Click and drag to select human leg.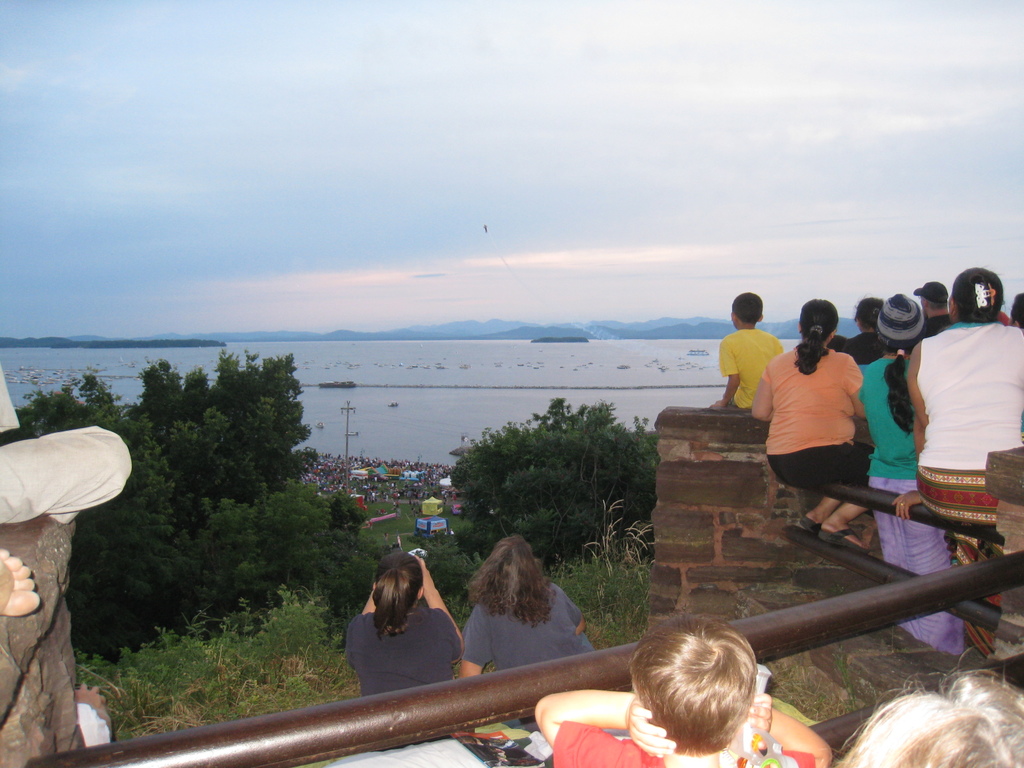
Selection: [x1=0, y1=425, x2=131, y2=527].
